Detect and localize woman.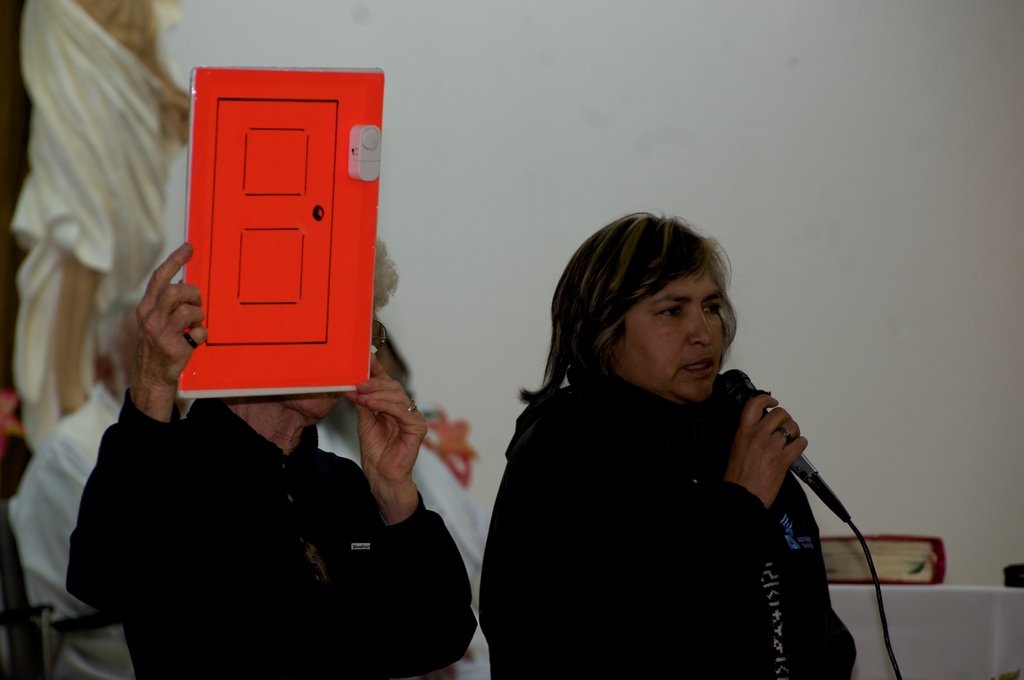
Localized at <region>63, 233, 476, 679</region>.
